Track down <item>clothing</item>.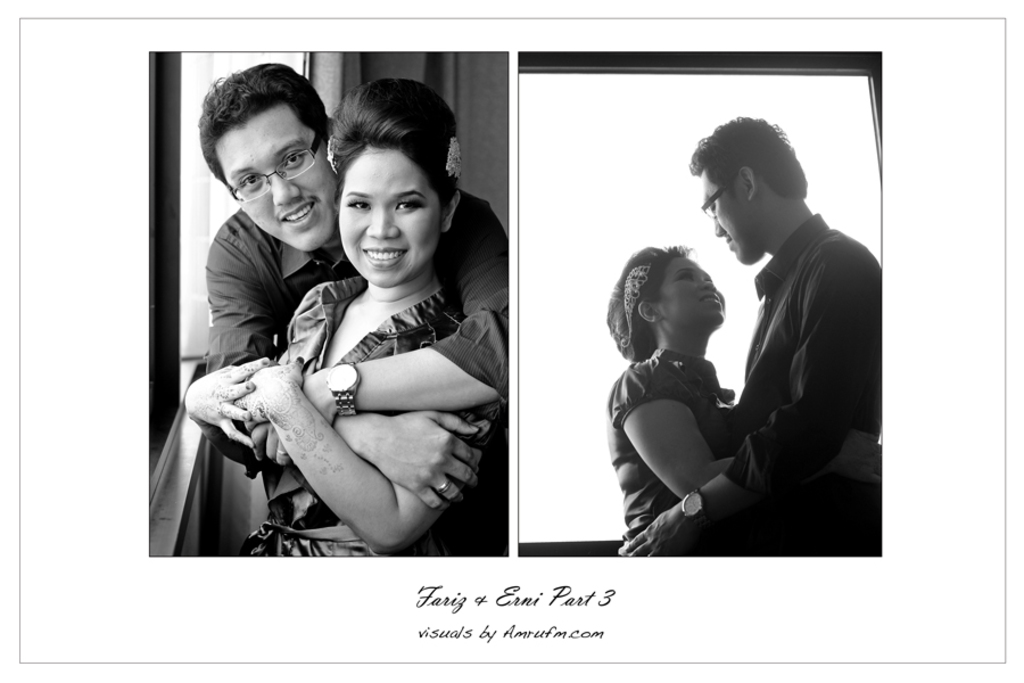
Tracked to locate(732, 211, 900, 554).
